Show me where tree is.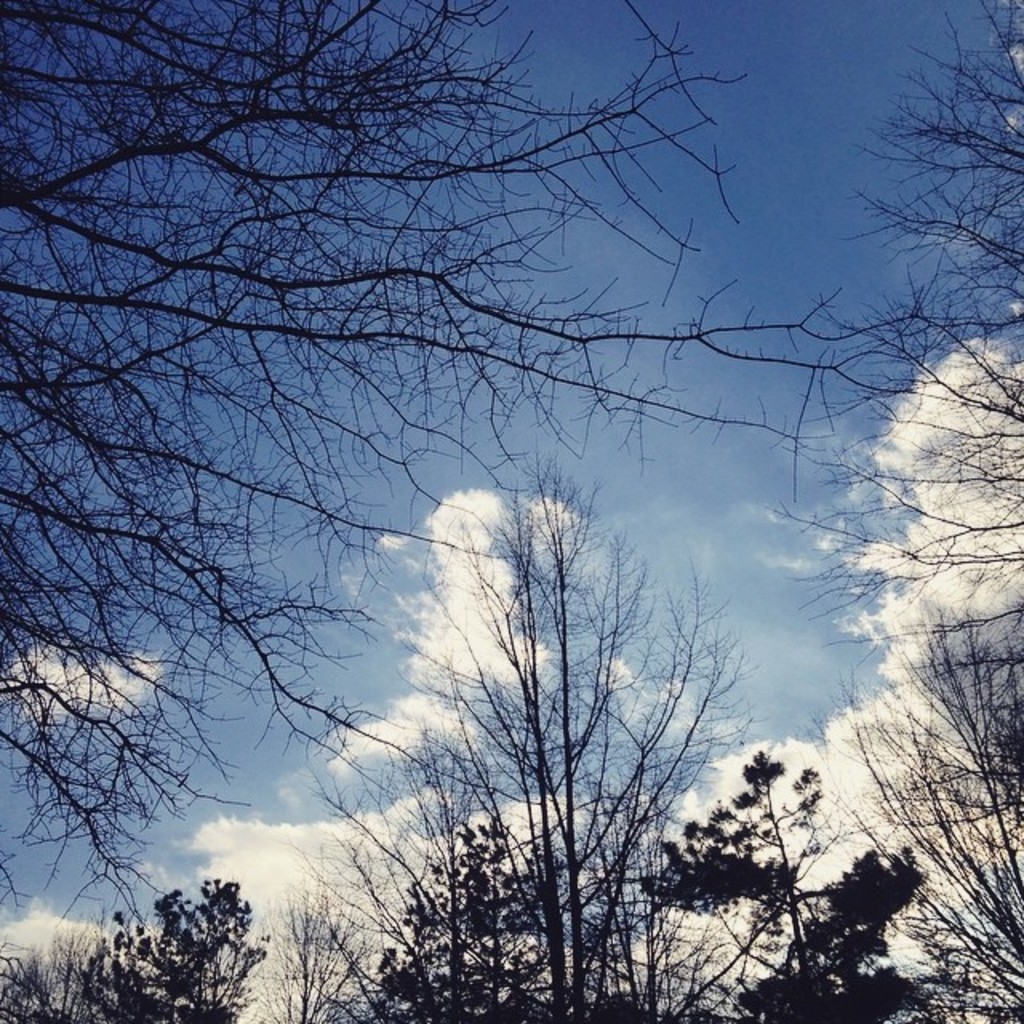
tree is at l=830, t=608, r=1022, b=1018.
